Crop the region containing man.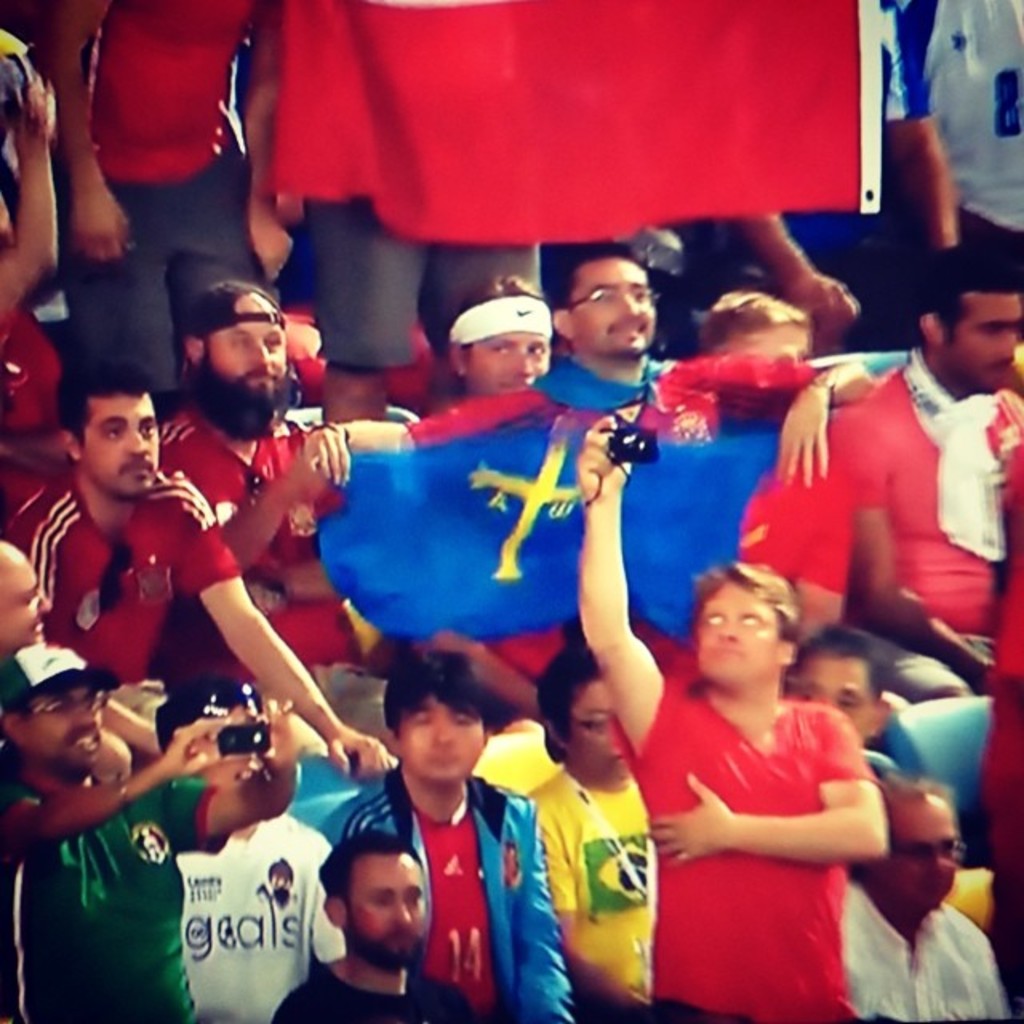
Crop region: box=[424, 278, 570, 406].
